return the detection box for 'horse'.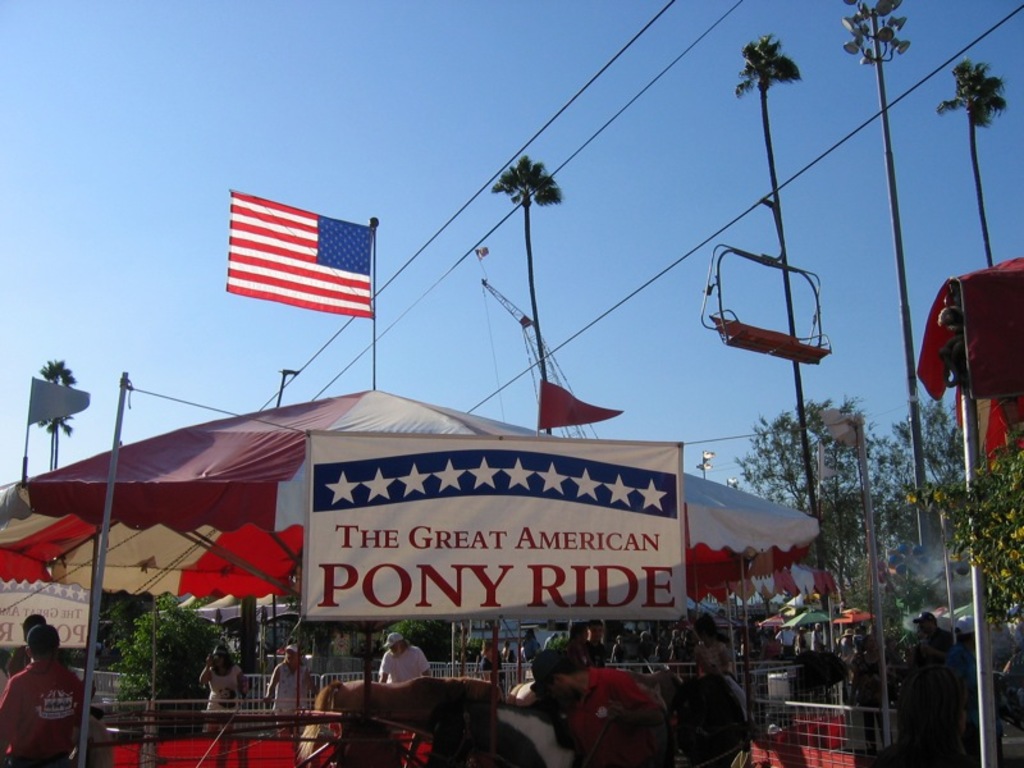
<region>296, 675, 504, 767</region>.
